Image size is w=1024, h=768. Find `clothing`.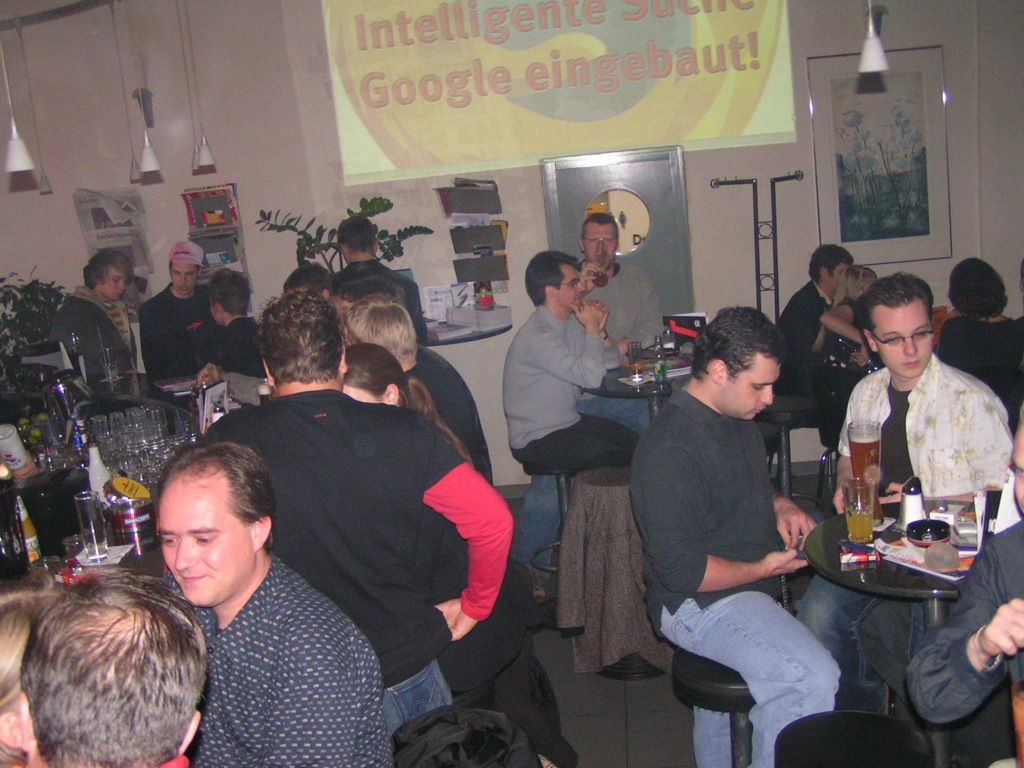
left=42, top=291, right=136, bottom=375.
